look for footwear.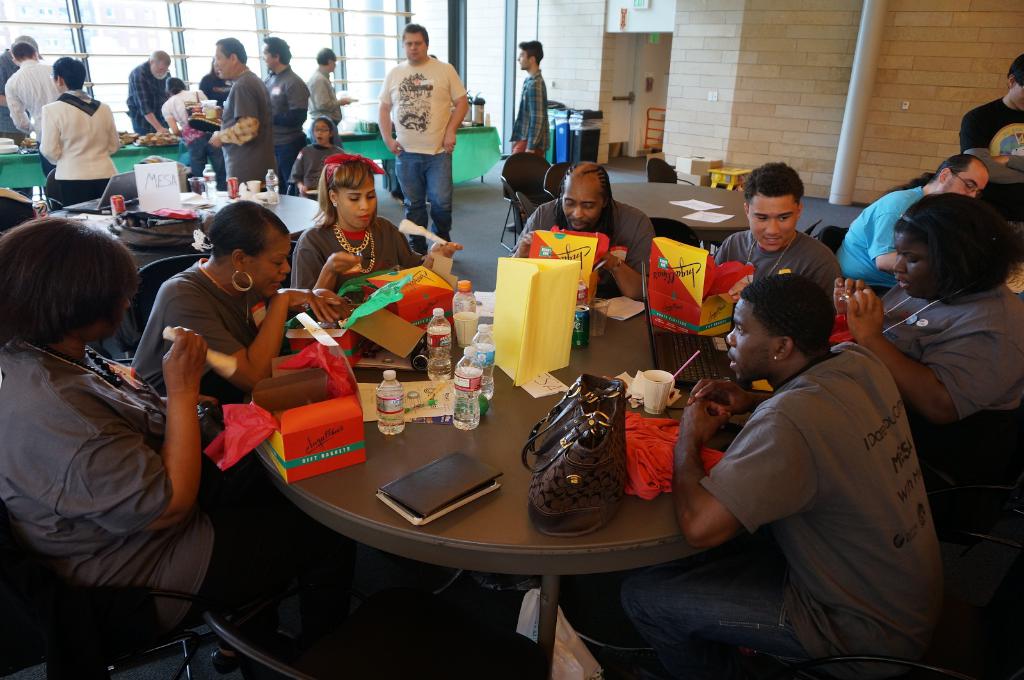
Found: 207,646,243,674.
